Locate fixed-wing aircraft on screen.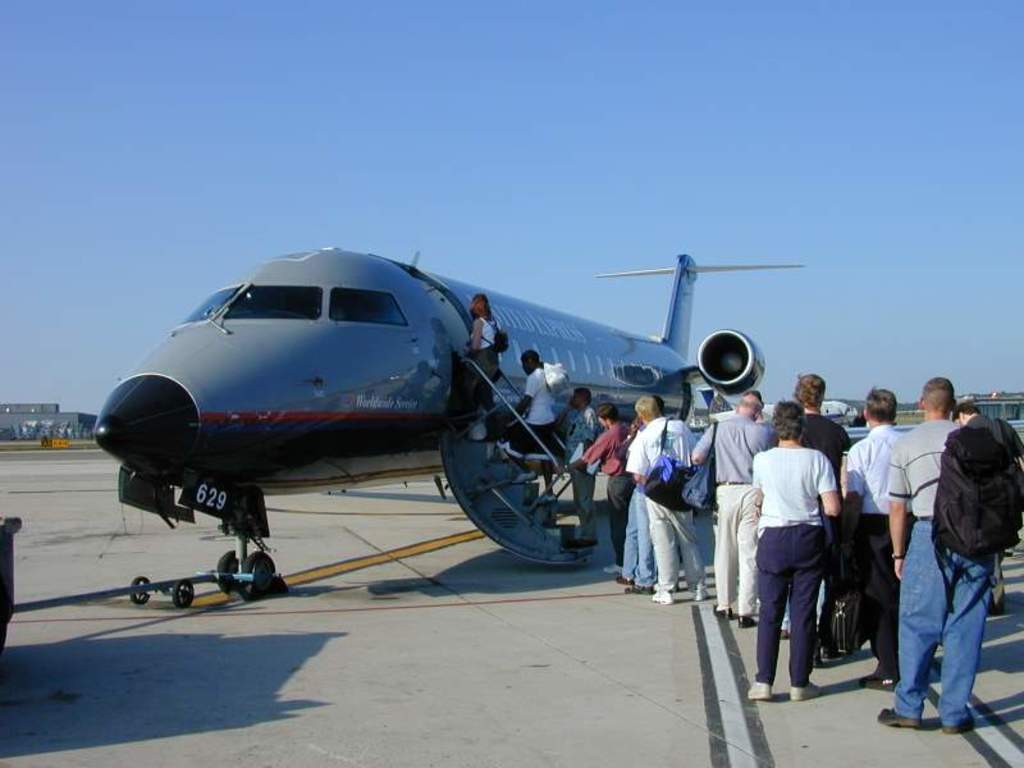
On screen at bbox(698, 388, 858, 430).
